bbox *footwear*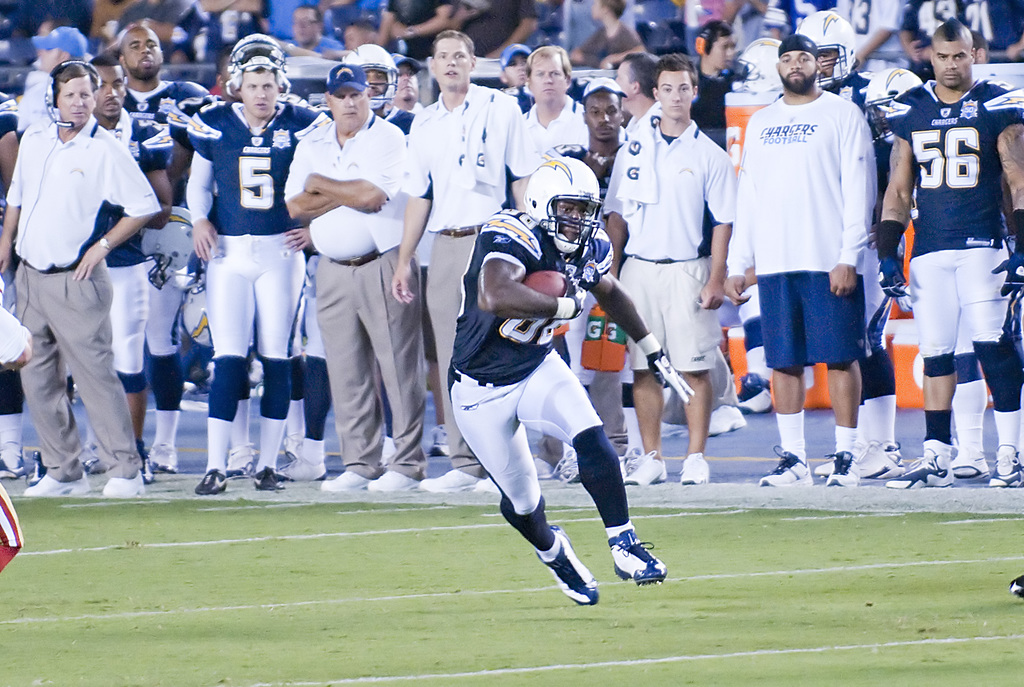
380,435,394,465
